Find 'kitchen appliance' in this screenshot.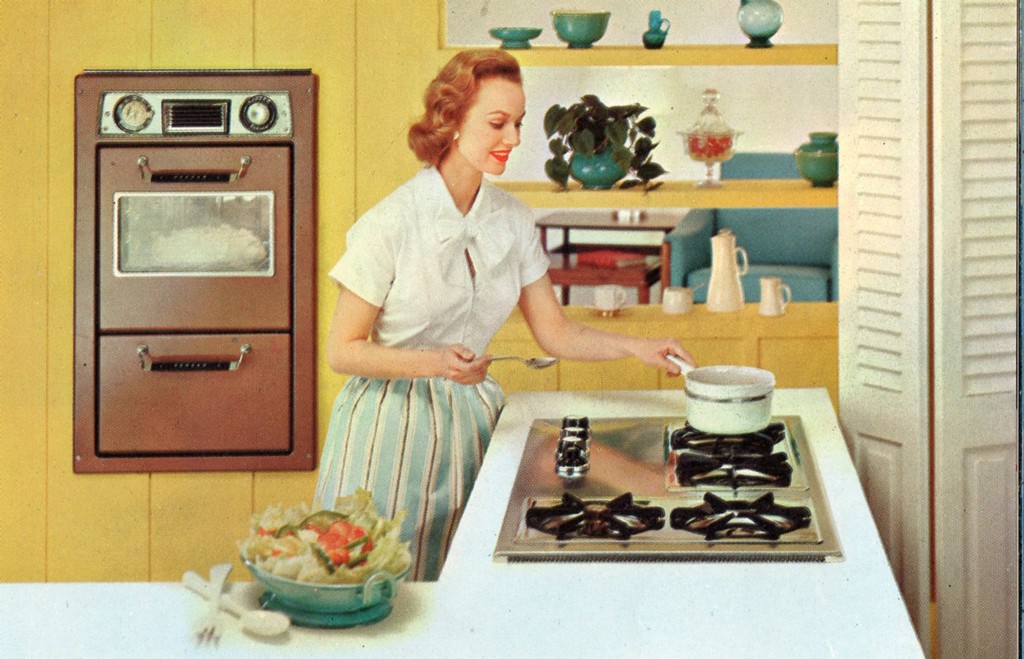
The bounding box for 'kitchen appliance' is 658/281/701/315.
